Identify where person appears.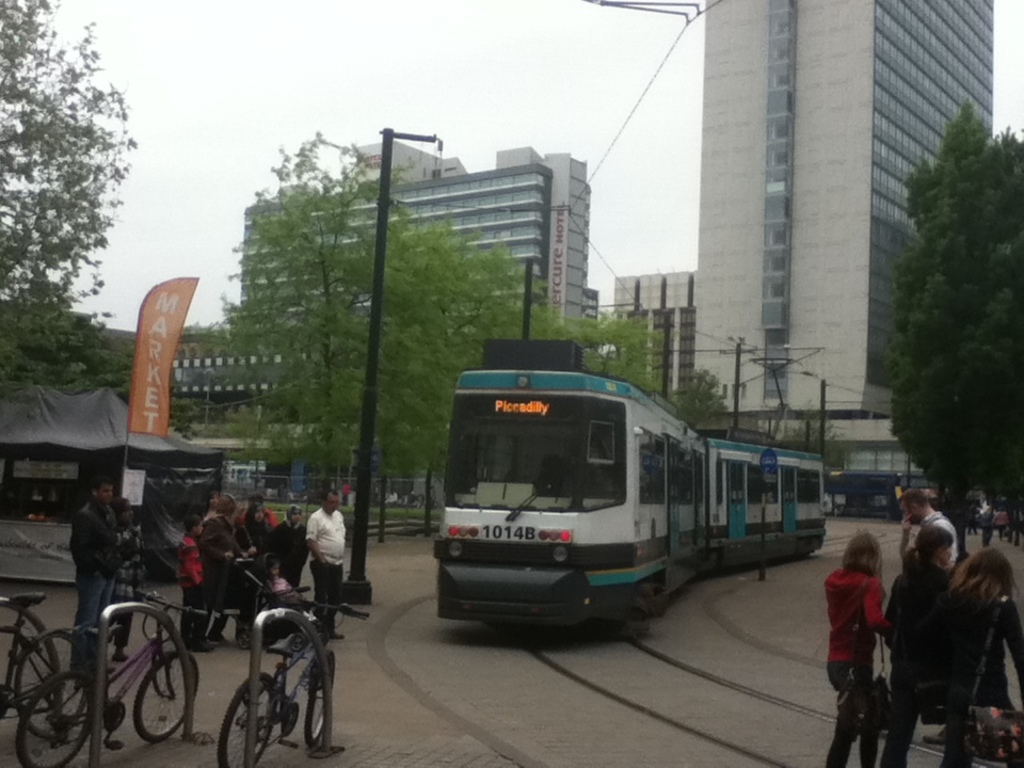
Appears at {"left": 961, "top": 502, "right": 980, "bottom": 537}.
